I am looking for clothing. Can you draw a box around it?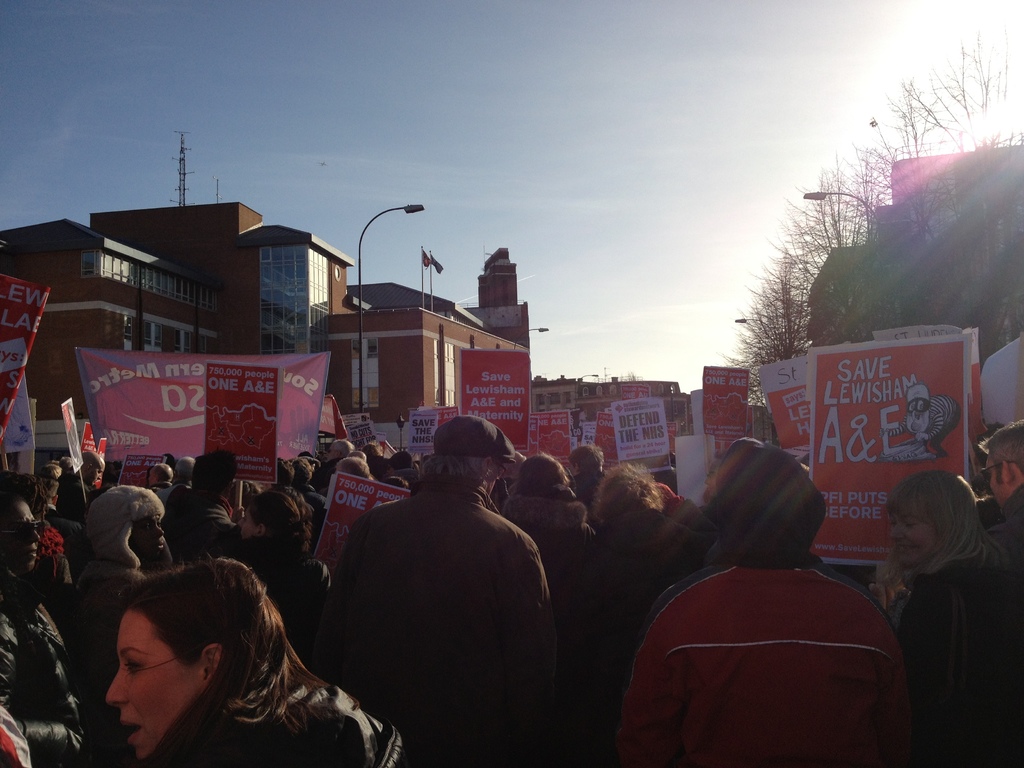
Sure, the bounding box is 894 553 1023 767.
